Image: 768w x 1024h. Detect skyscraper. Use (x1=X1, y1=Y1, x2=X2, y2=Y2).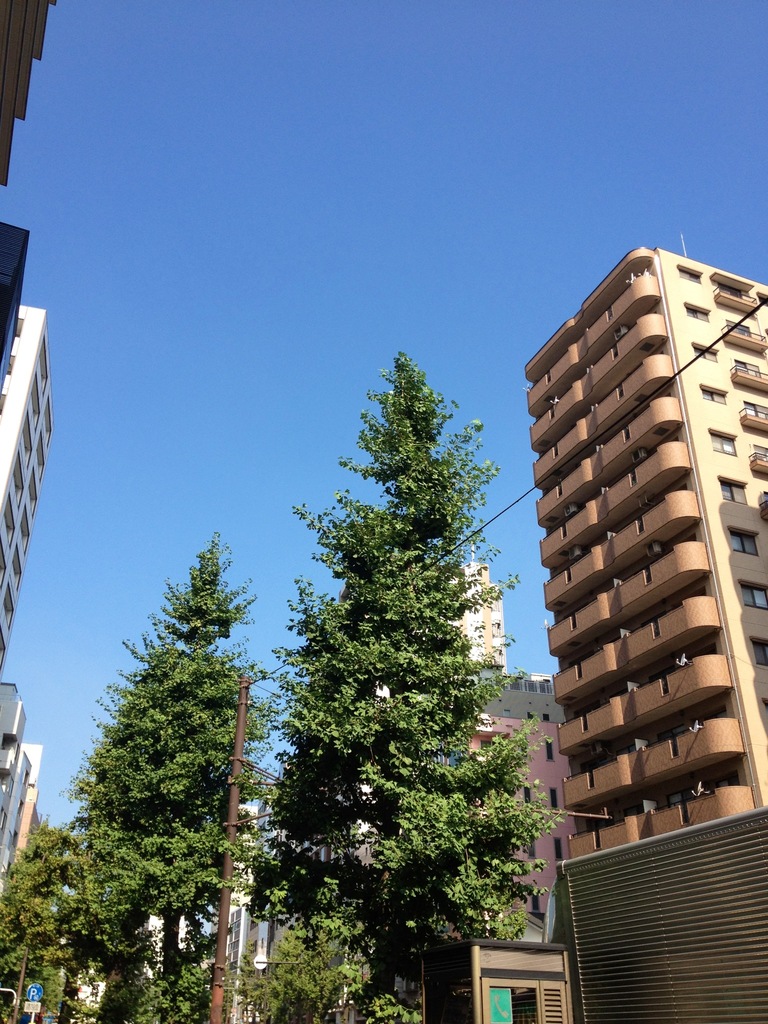
(x1=467, y1=559, x2=566, y2=930).
